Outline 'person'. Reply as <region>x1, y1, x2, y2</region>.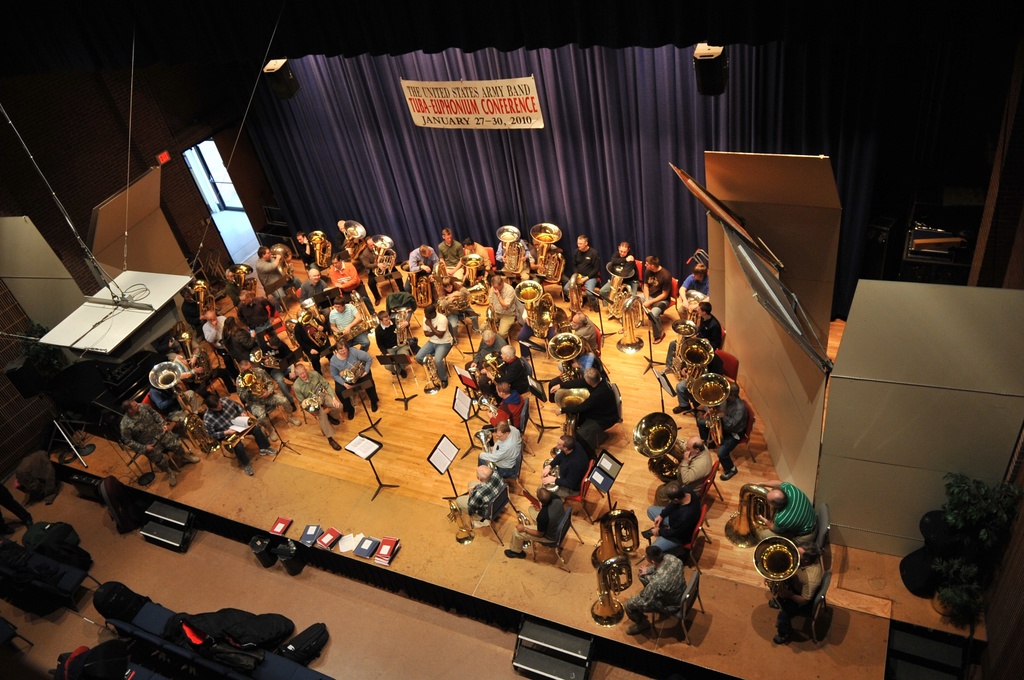
<region>570, 228, 607, 300</region>.
